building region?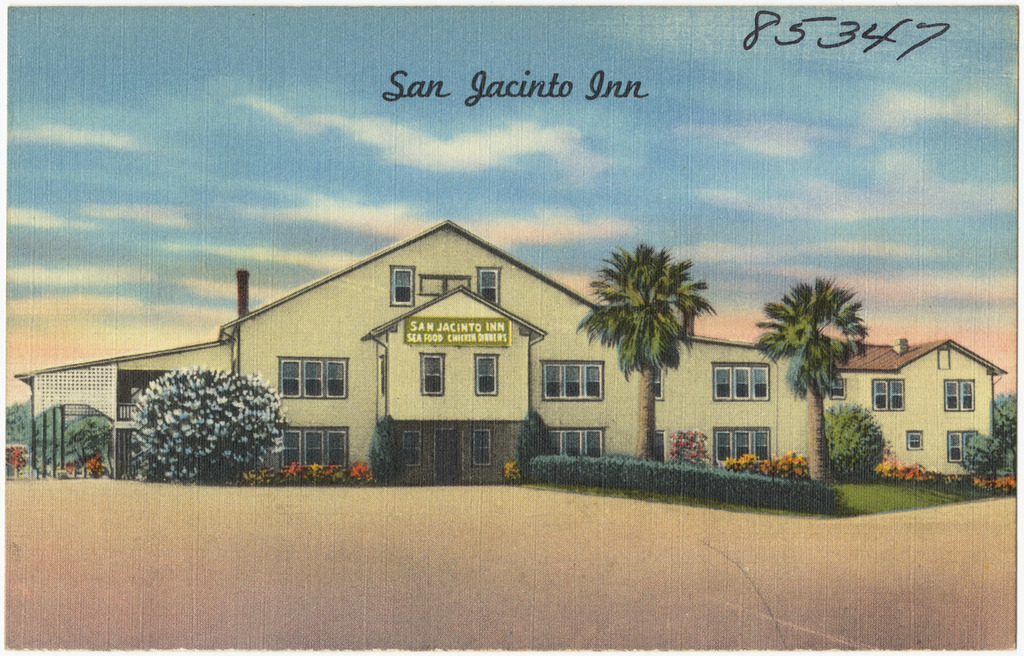
box(824, 333, 1012, 479)
